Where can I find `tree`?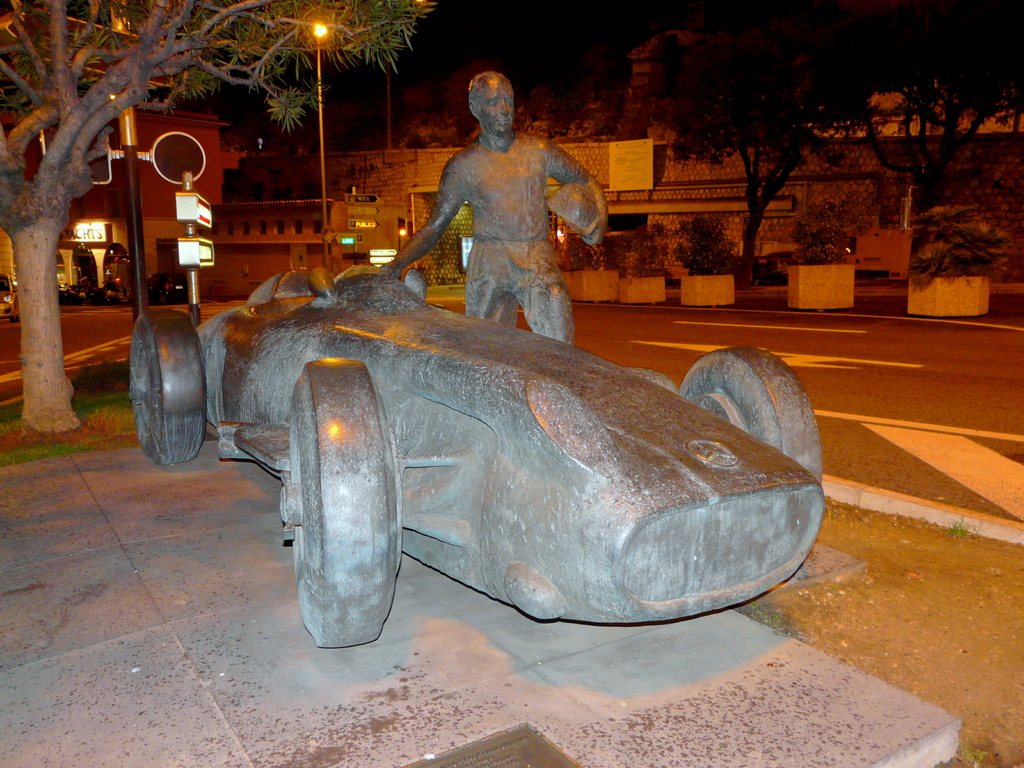
You can find it at BBox(828, 0, 1023, 221).
